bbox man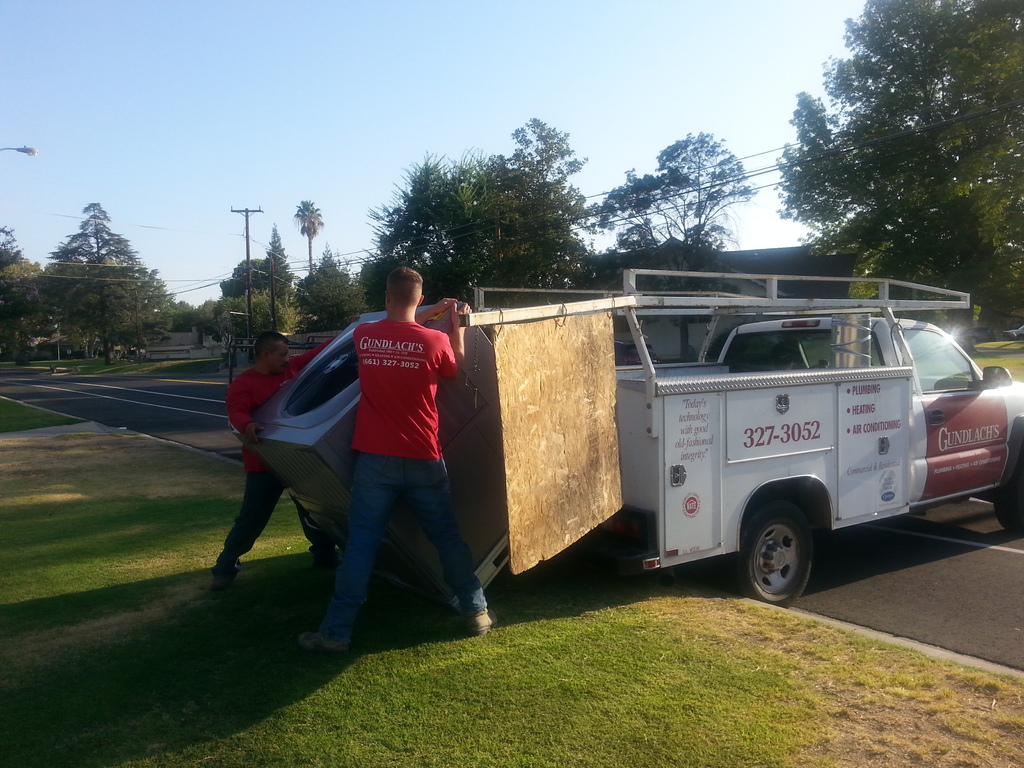
bbox(216, 323, 353, 605)
